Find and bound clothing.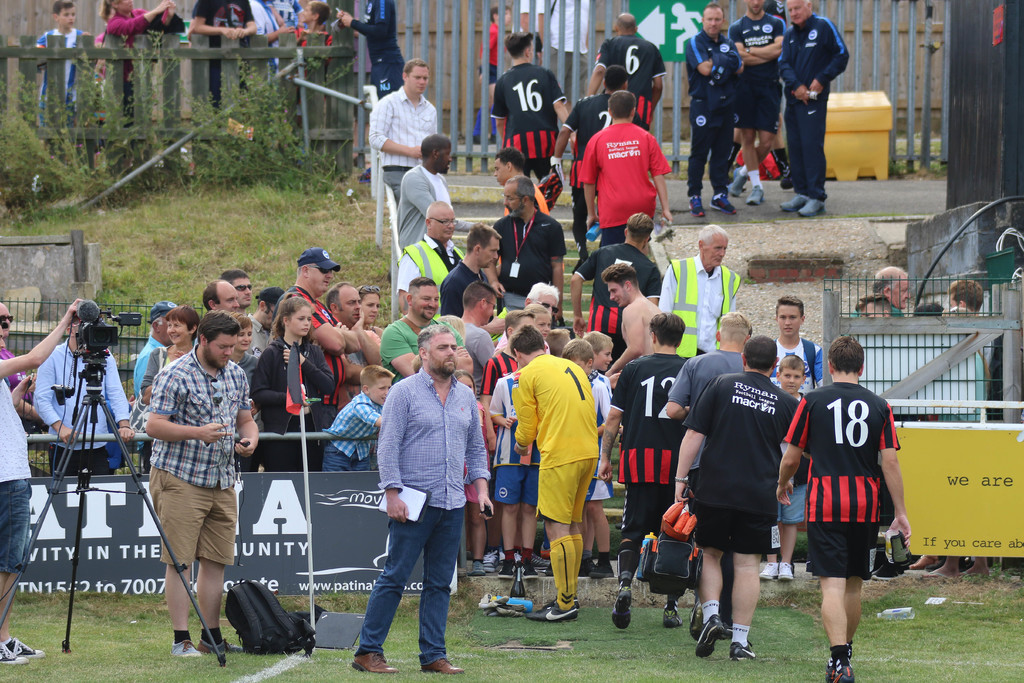
Bound: 365, 12, 400, 117.
